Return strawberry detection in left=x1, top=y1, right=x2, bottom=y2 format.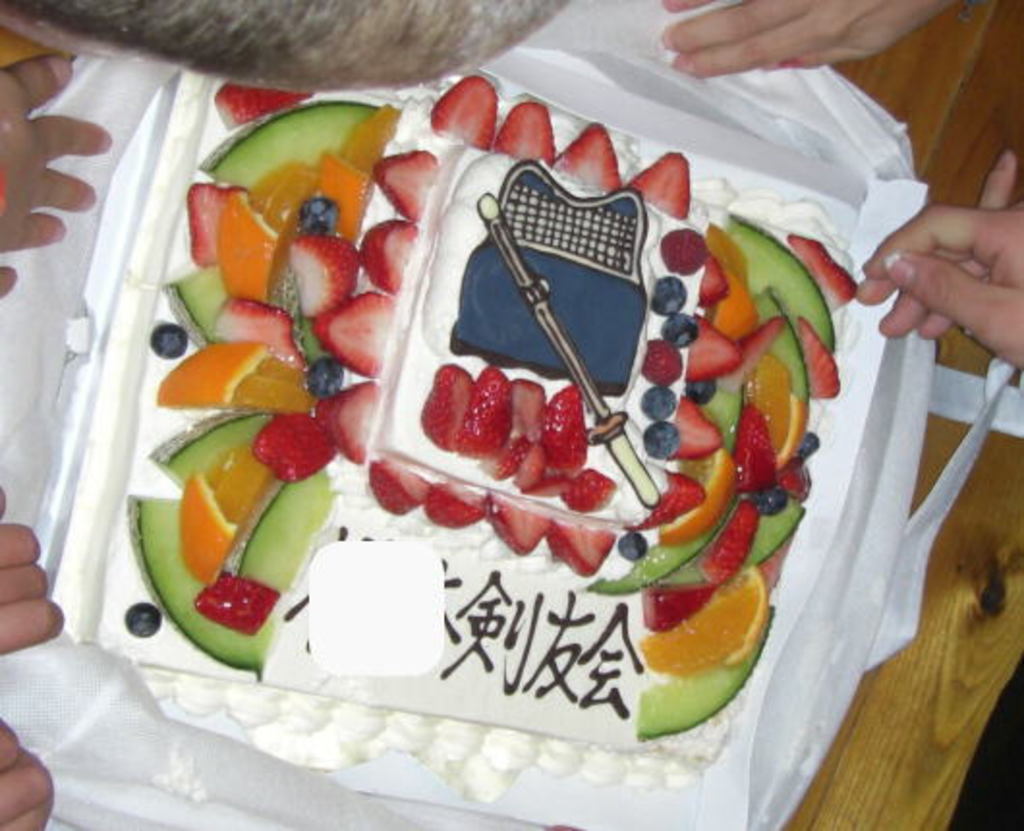
left=211, top=300, right=299, bottom=371.
